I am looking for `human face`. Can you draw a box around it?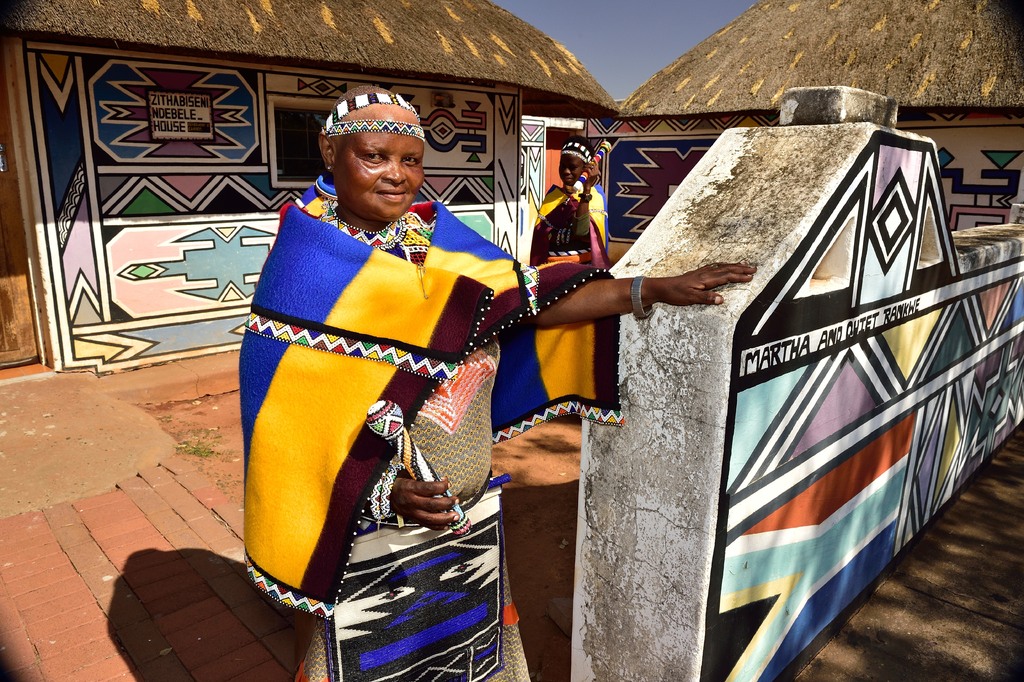
Sure, the bounding box is (330,105,424,218).
